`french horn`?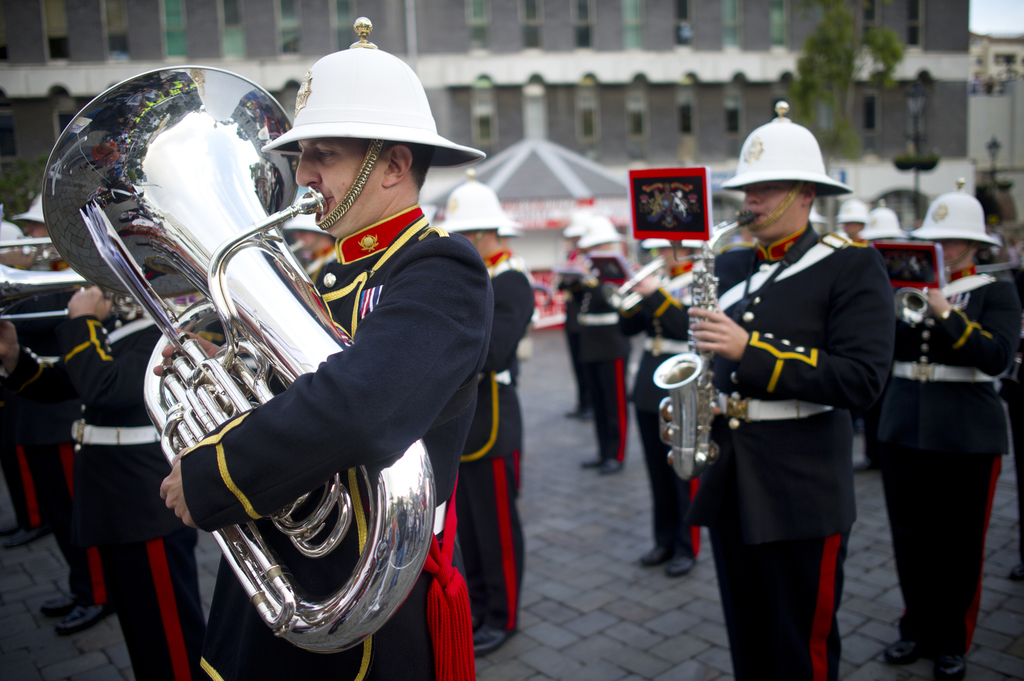
<bbox>892, 258, 1004, 333</bbox>
